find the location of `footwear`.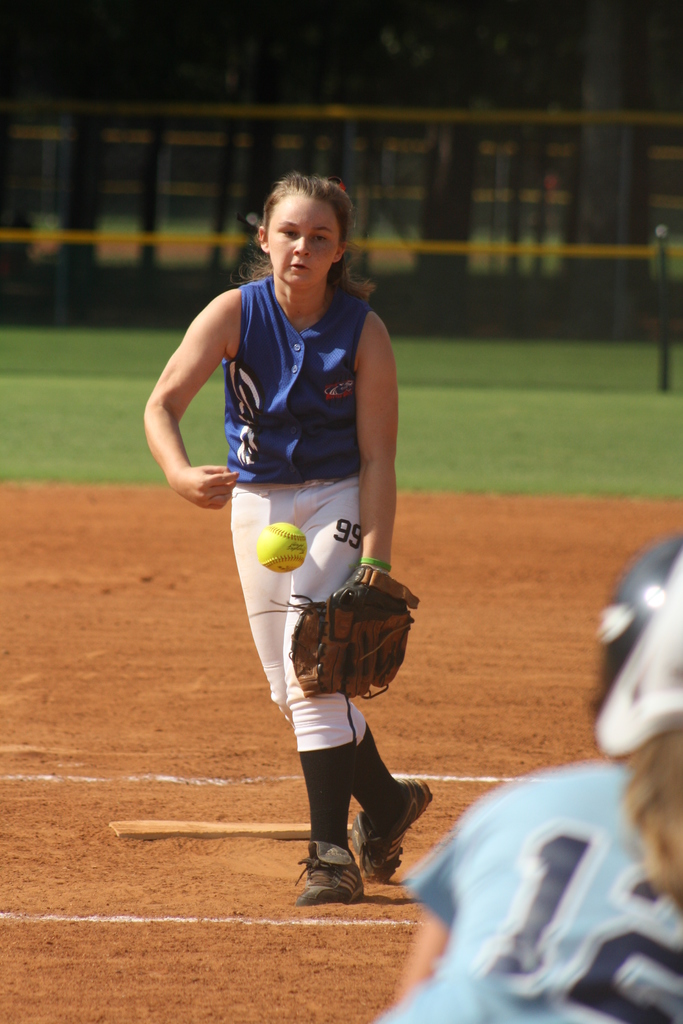
Location: (x1=292, y1=842, x2=372, y2=911).
